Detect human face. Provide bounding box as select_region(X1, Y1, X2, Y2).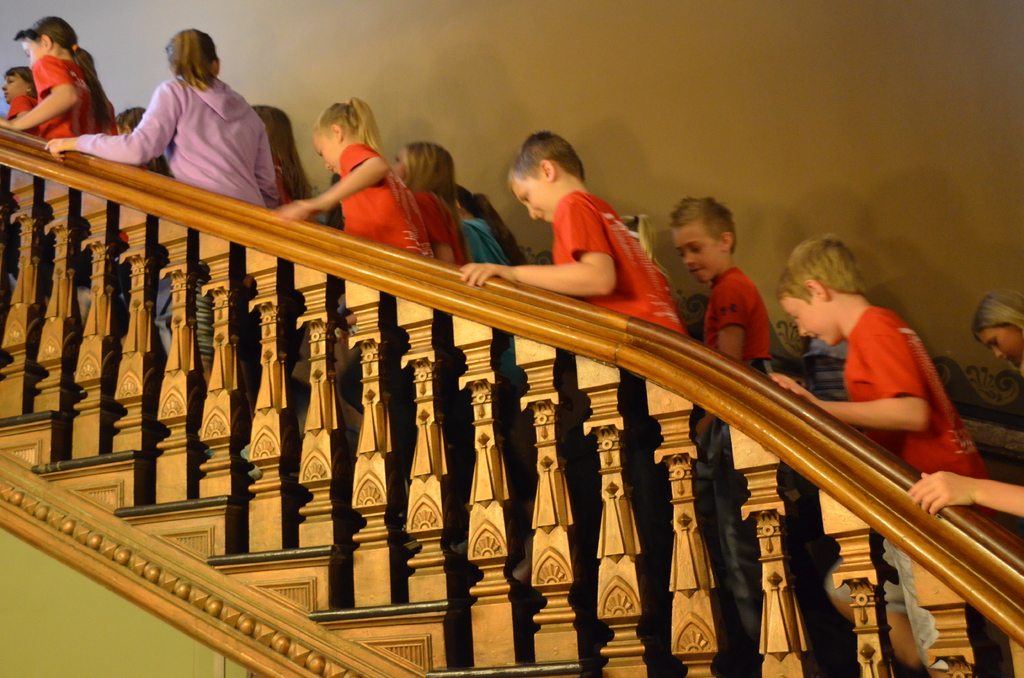
select_region(976, 330, 1023, 367).
